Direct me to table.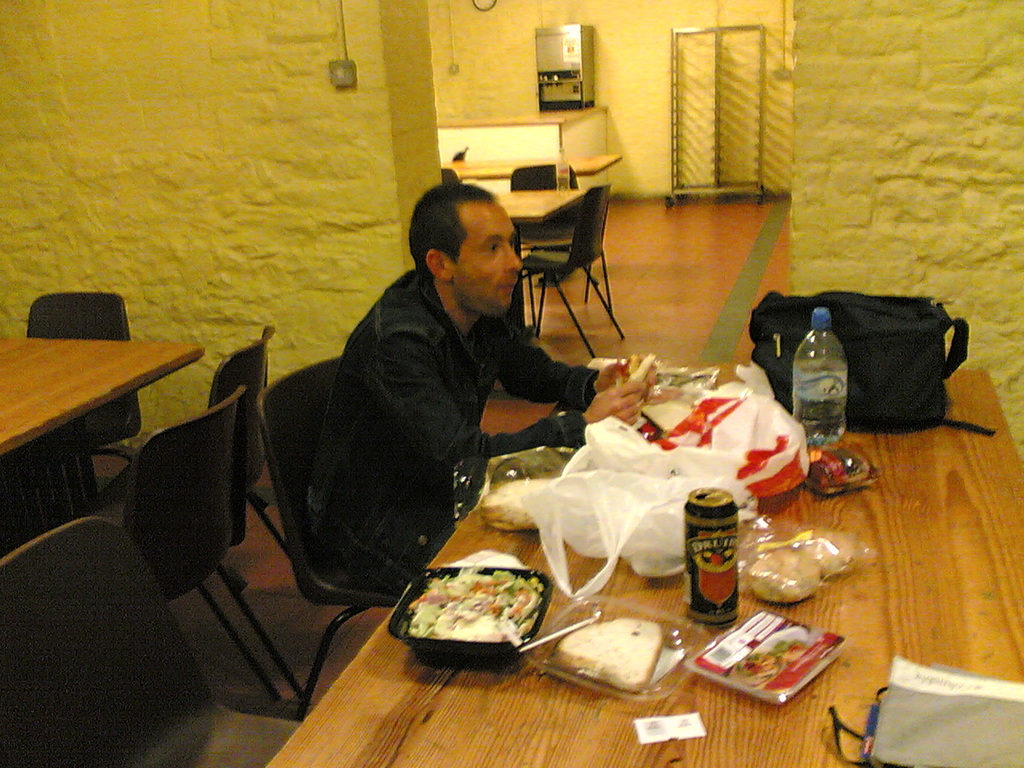
Direction: rect(485, 181, 585, 337).
